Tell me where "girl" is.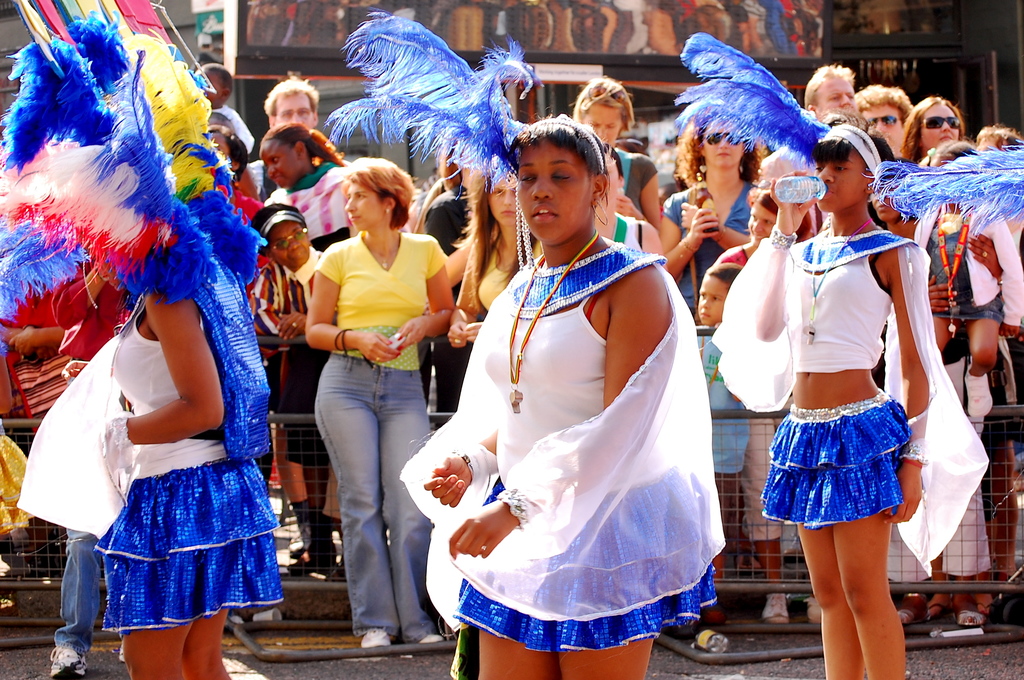
"girl" is at (716, 186, 822, 626).
